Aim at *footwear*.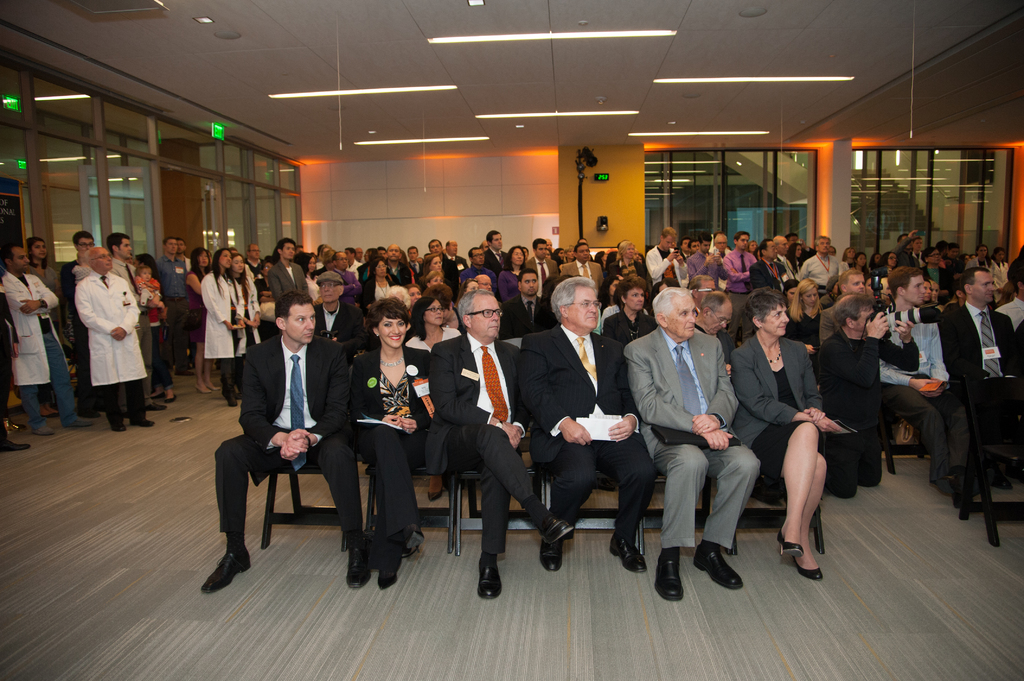
Aimed at left=112, top=422, right=127, bottom=432.
